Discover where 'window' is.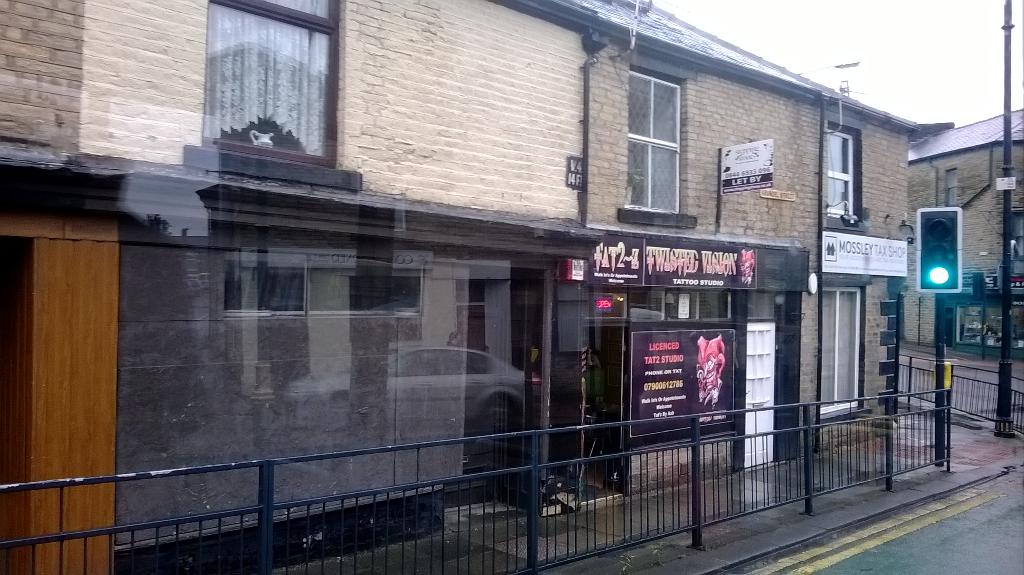
Discovered at box(625, 70, 684, 211).
